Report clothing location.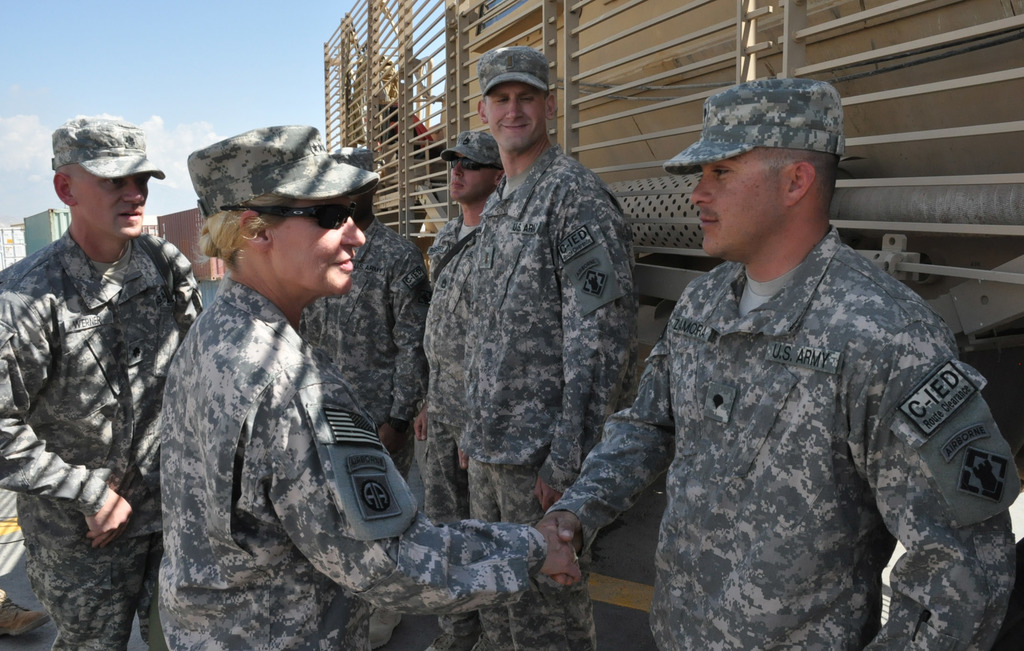
Report: (143,270,545,650).
